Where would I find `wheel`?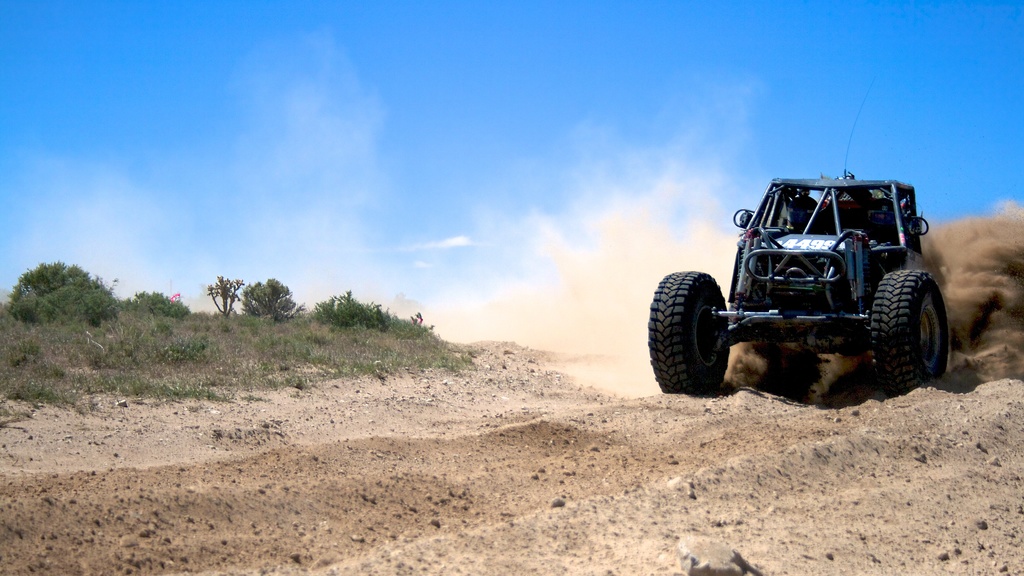
At [left=644, top=272, right=737, bottom=399].
